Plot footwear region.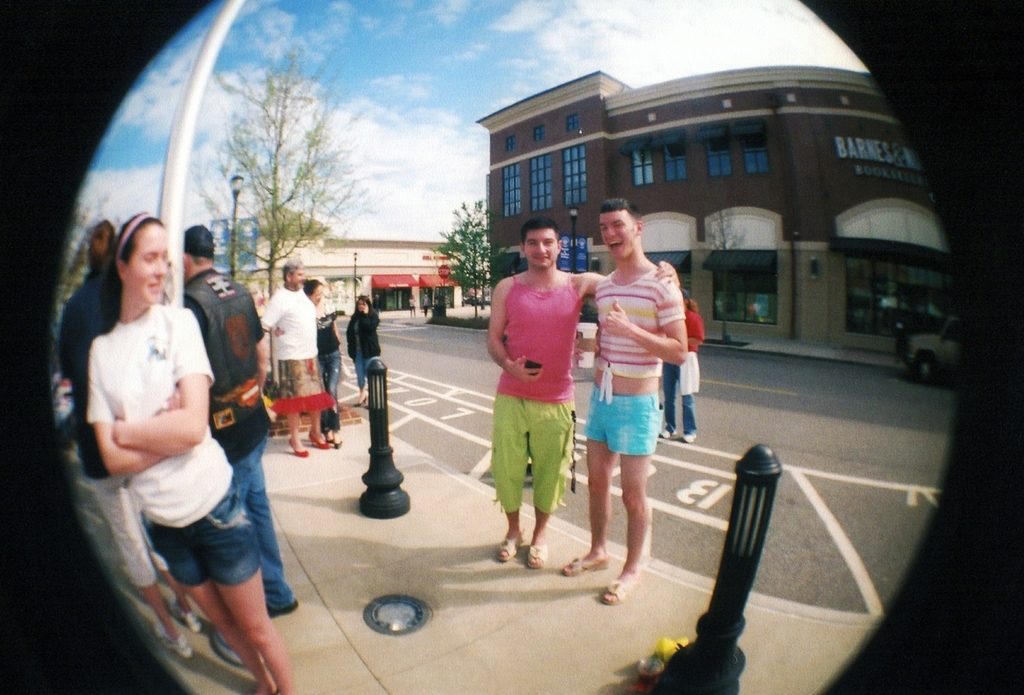
Plotted at x1=561 y1=554 x2=610 y2=576.
